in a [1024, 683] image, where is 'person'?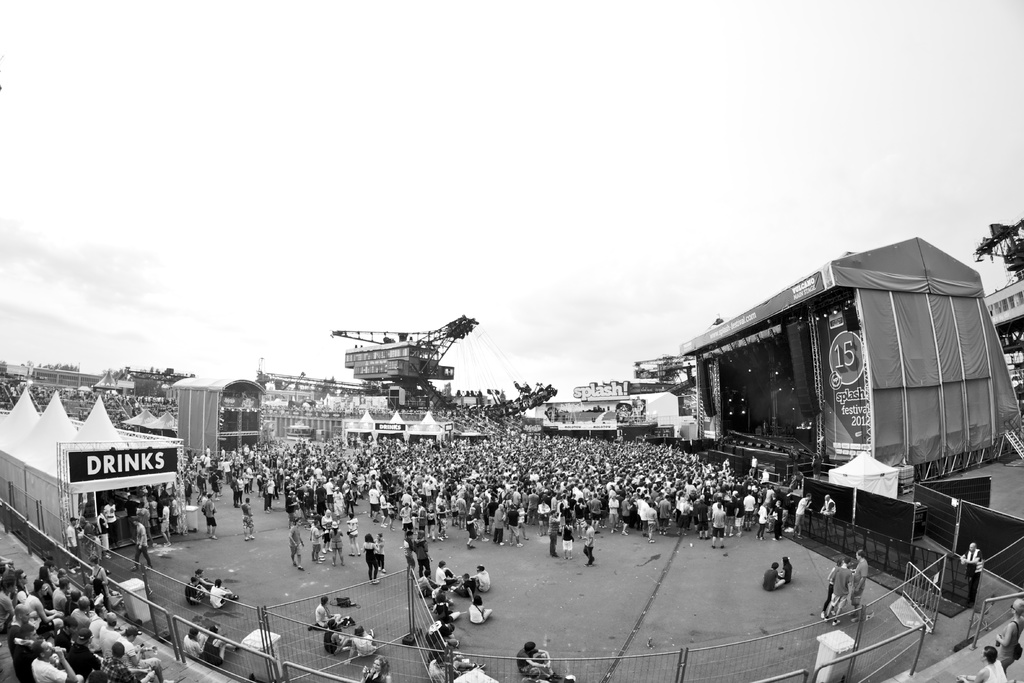
239:499:253:542.
